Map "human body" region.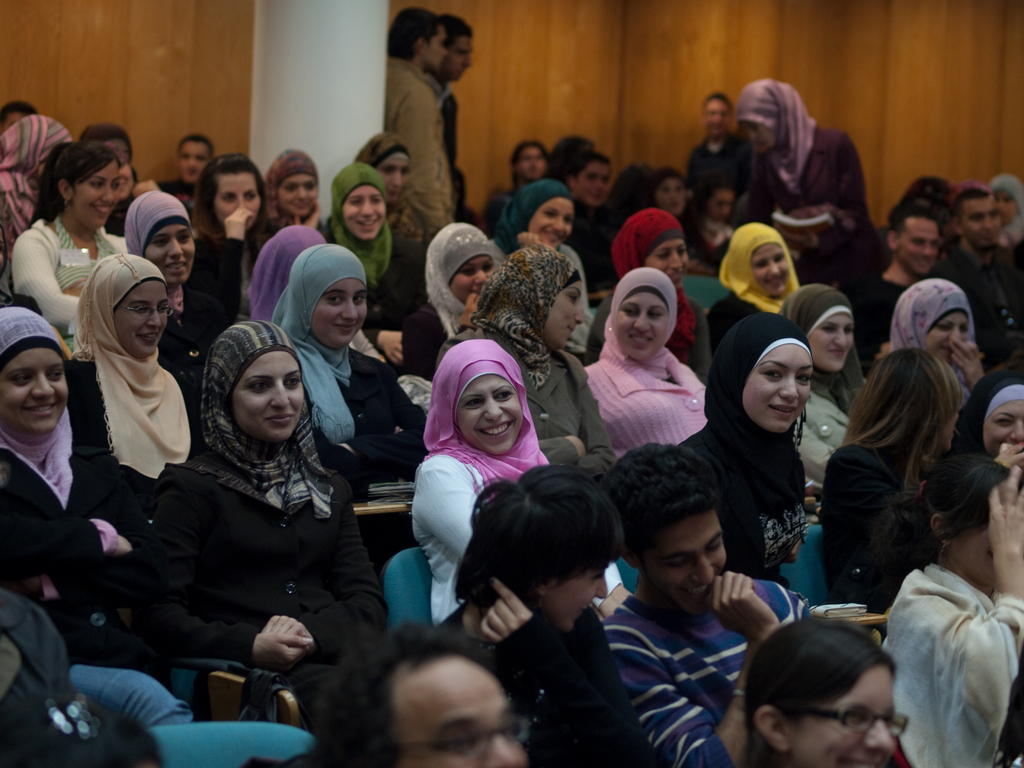
Mapped to crop(404, 431, 636, 627).
